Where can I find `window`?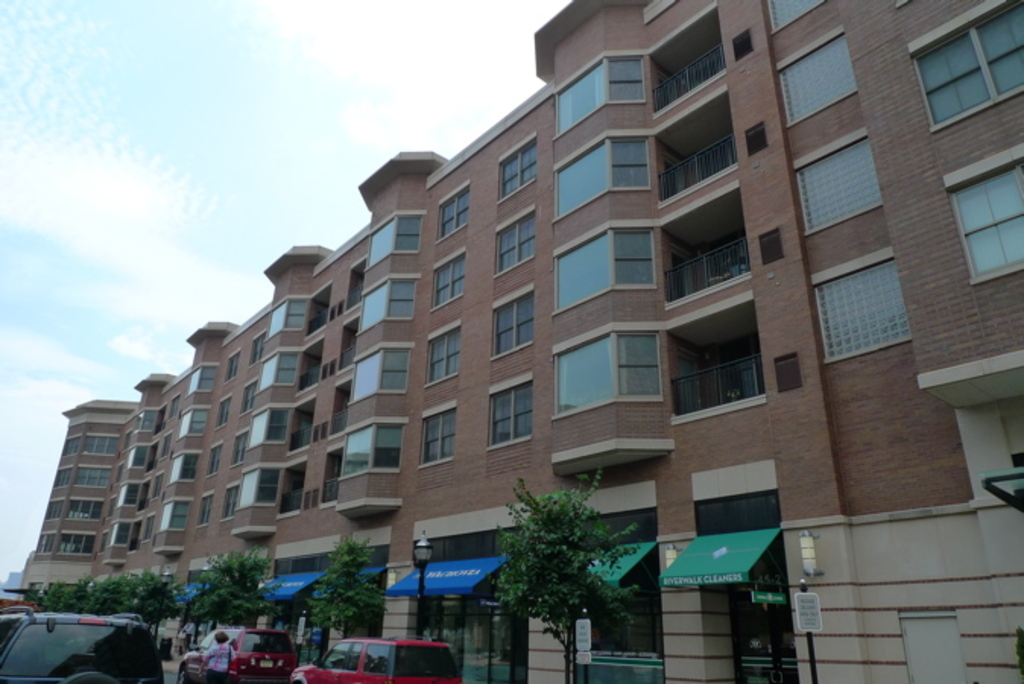
You can find it at {"x1": 425, "y1": 321, "x2": 462, "y2": 386}.
